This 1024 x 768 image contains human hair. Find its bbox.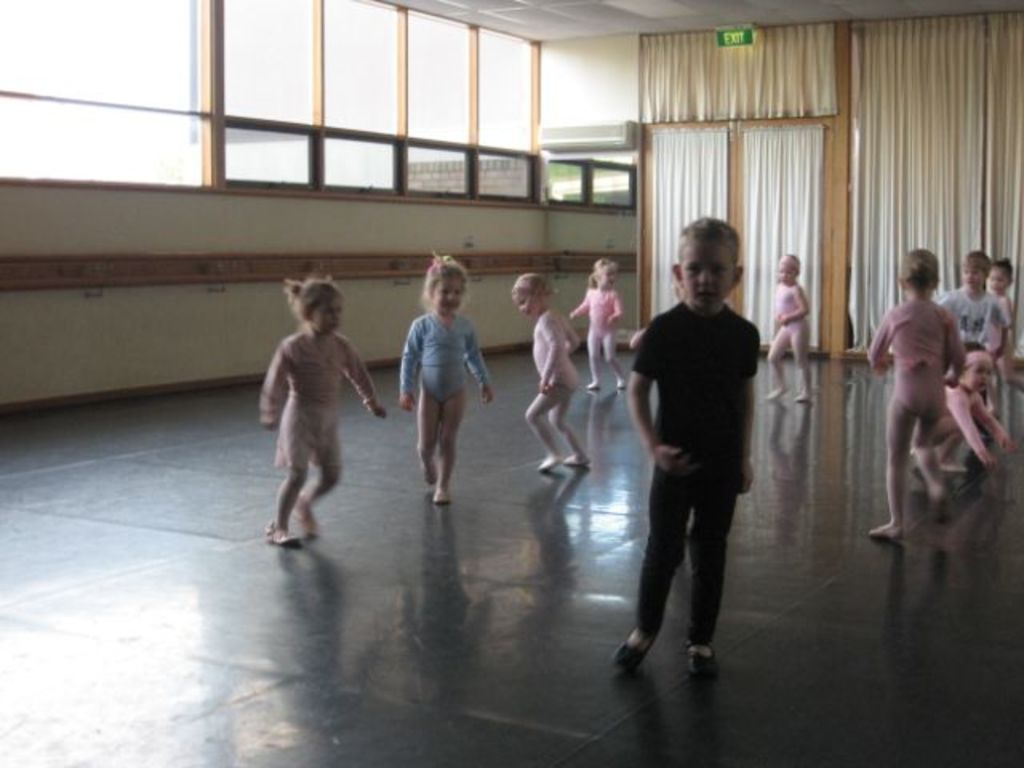
(x1=774, y1=253, x2=803, y2=278).
